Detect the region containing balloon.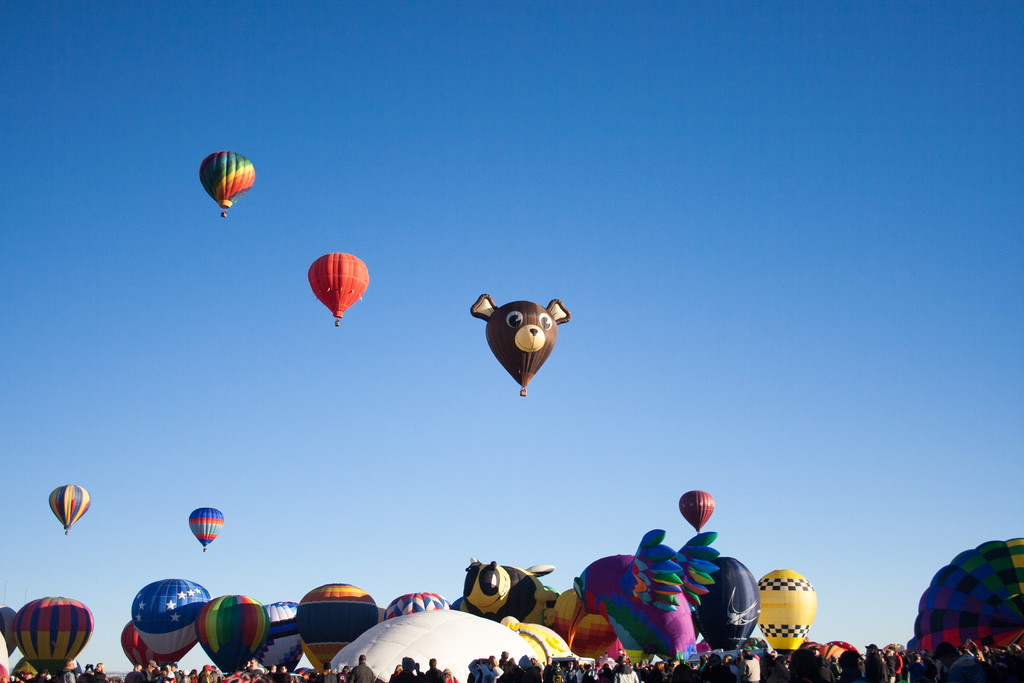
(x1=253, y1=602, x2=301, y2=671).
